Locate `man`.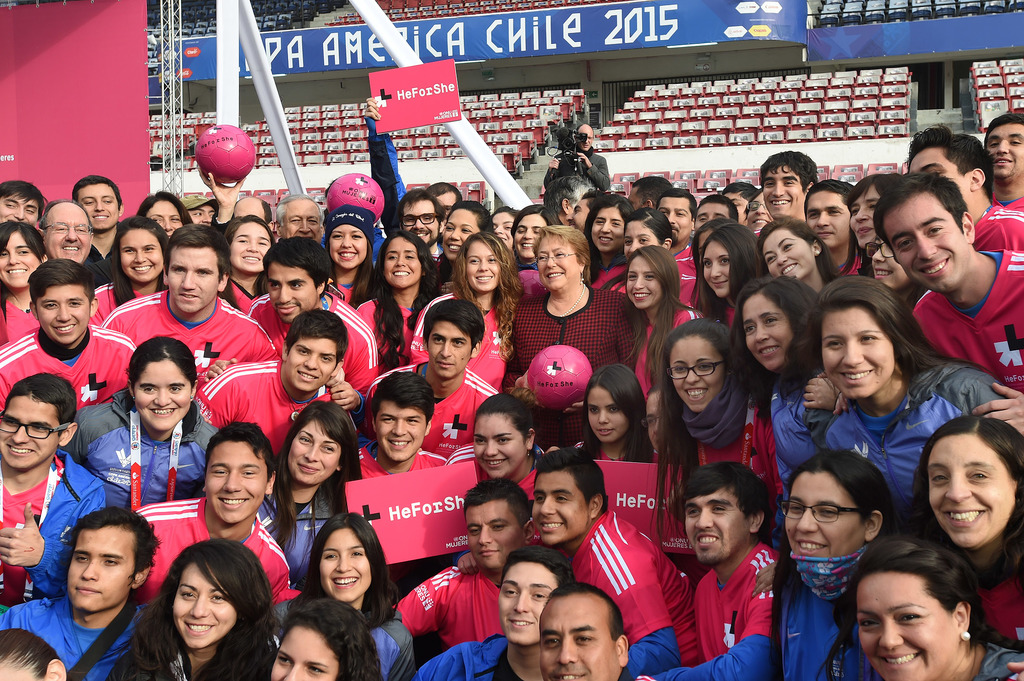
Bounding box: BBox(801, 174, 872, 279).
